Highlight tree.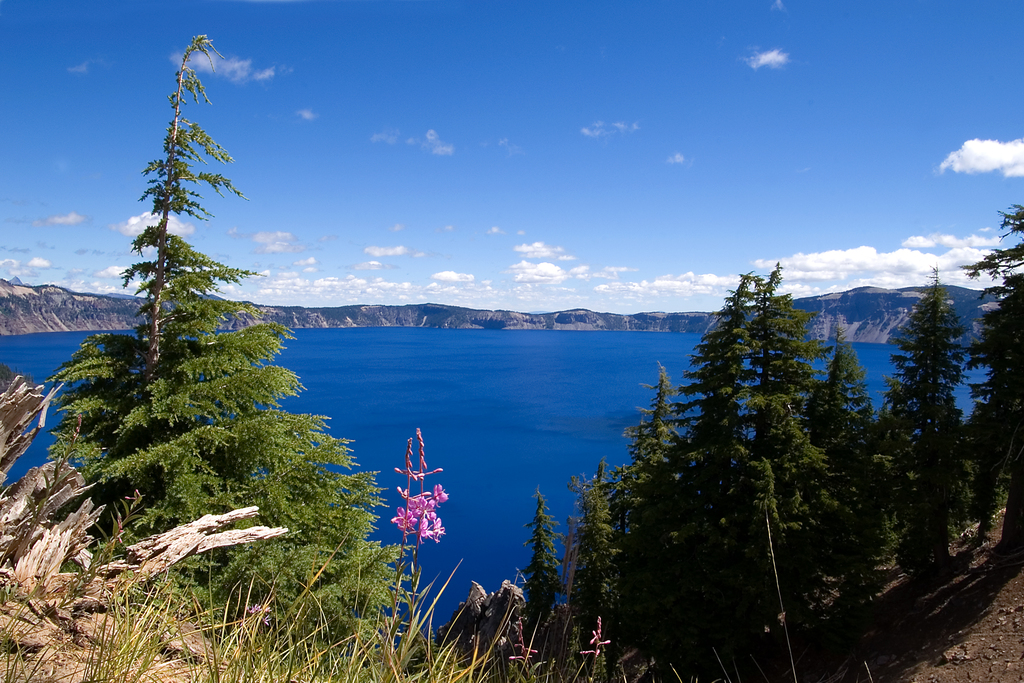
Highlighted region: [left=40, top=29, right=415, bottom=663].
